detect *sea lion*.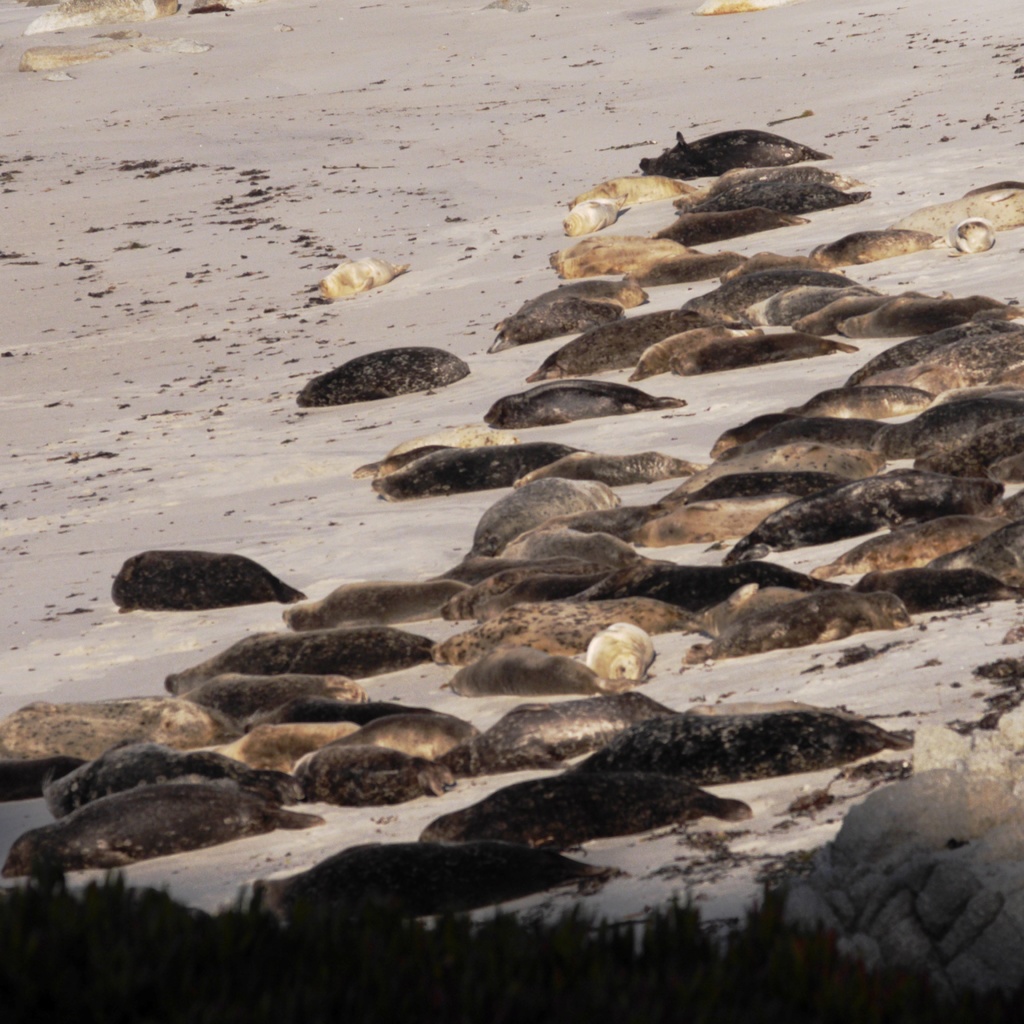
Detected at [20, 40, 113, 73].
